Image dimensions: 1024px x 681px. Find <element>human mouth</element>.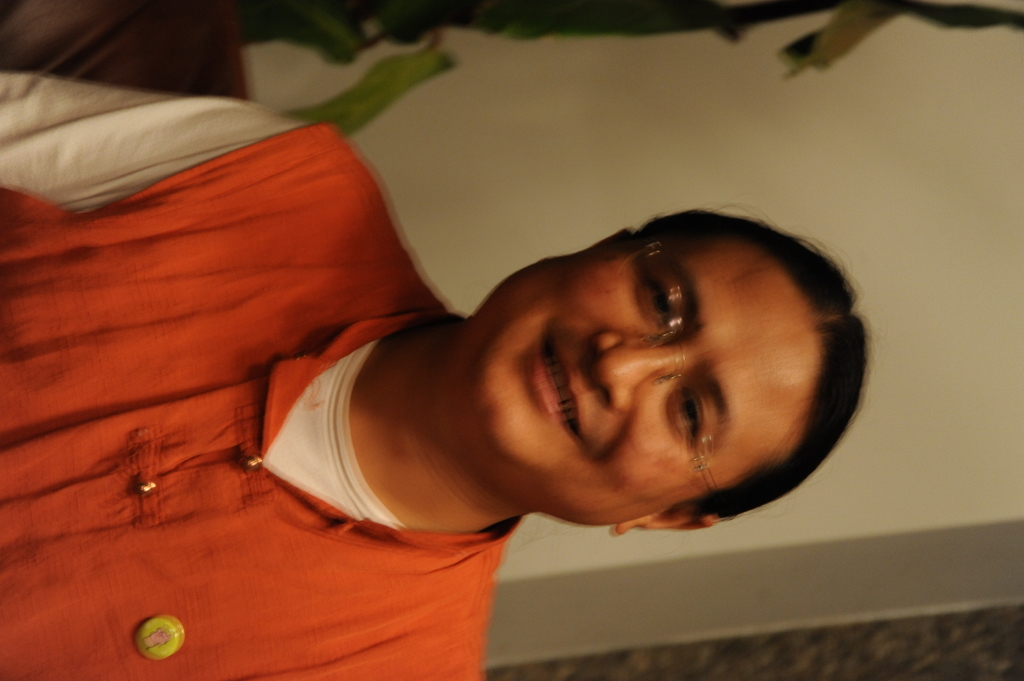
crop(527, 330, 586, 446).
